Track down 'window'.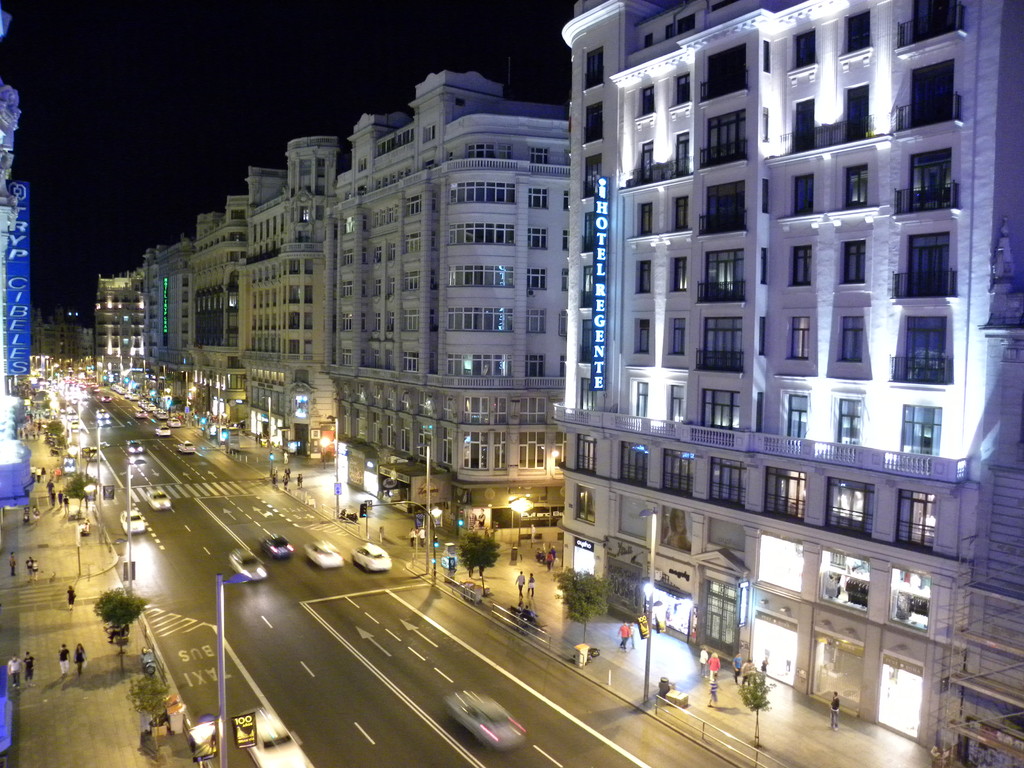
Tracked to <region>501, 145, 513, 160</region>.
